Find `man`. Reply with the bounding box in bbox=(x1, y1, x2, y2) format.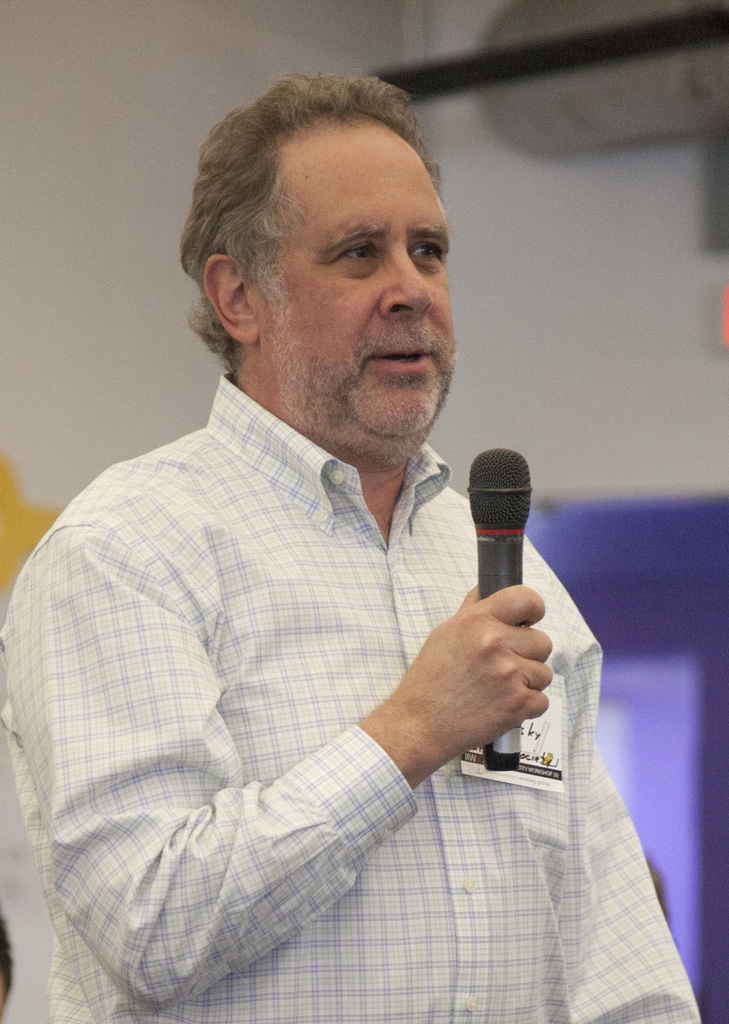
bbox=(14, 80, 625, 998).
